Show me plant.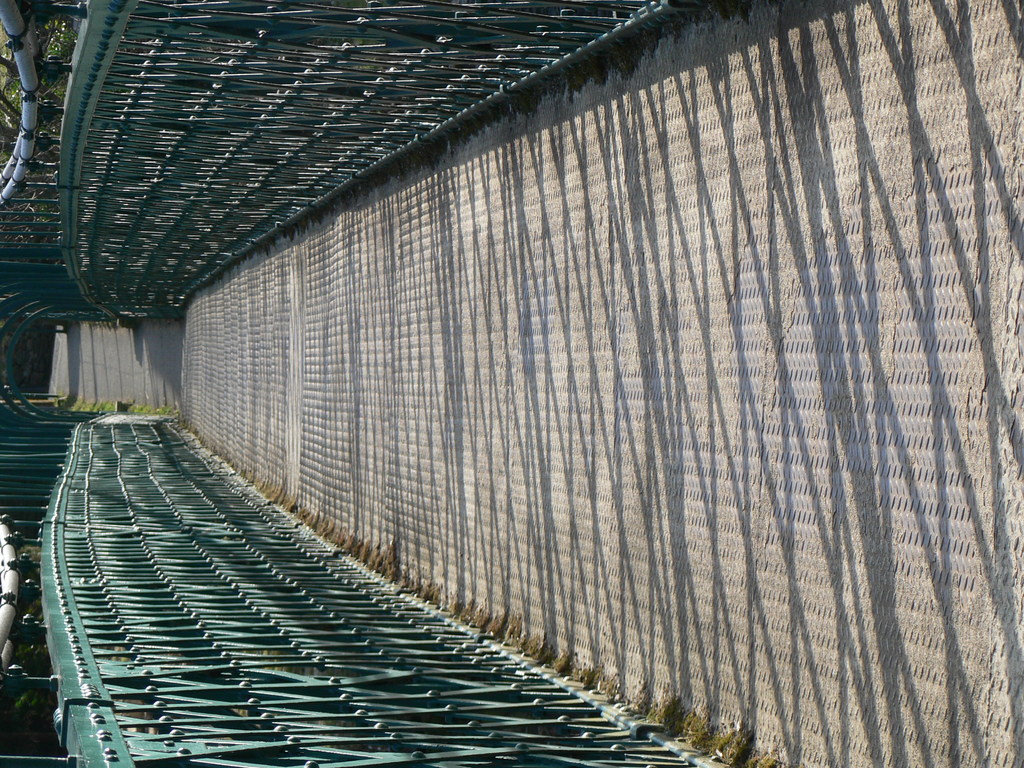
plant is here: l=274, t=484, r=280, b=499.
